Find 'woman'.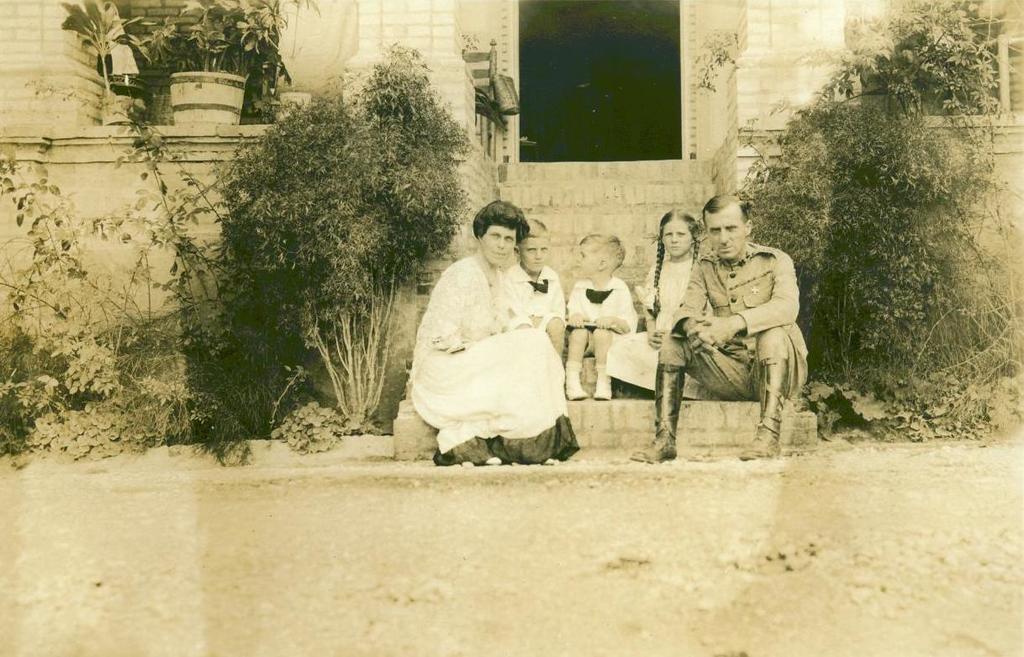
rect(413, 195, 574, 470).
